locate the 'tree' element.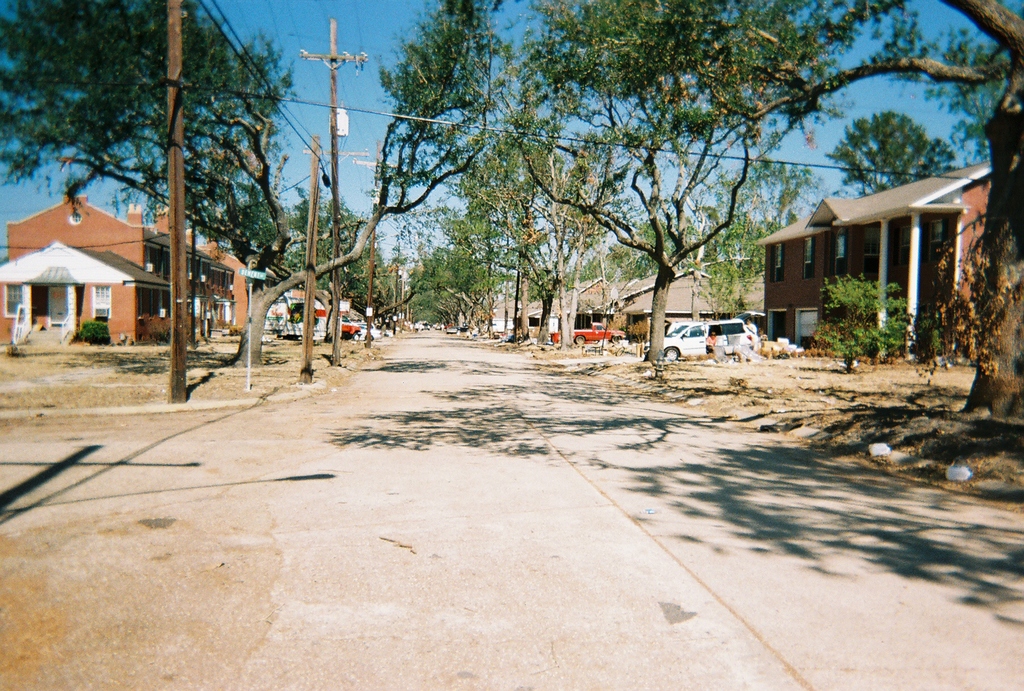
Element bbox: <bbox>418, 235, 478, 329</bbox>.
